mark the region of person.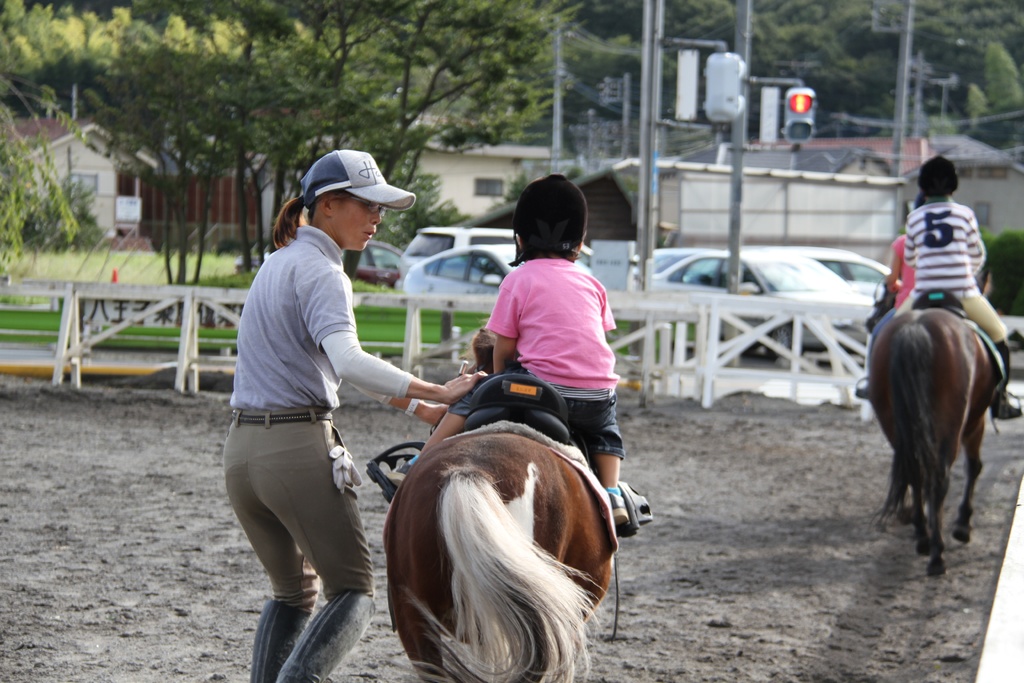
Region: (x1=862, y1=191, x2=918, y2=386).
